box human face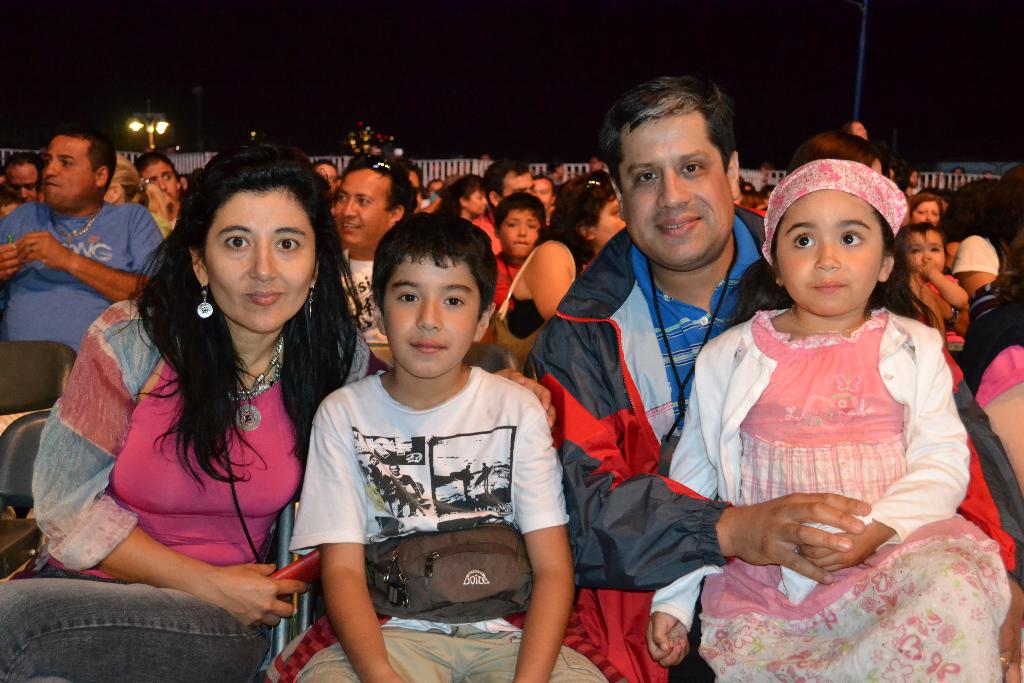
384,261,481,381
